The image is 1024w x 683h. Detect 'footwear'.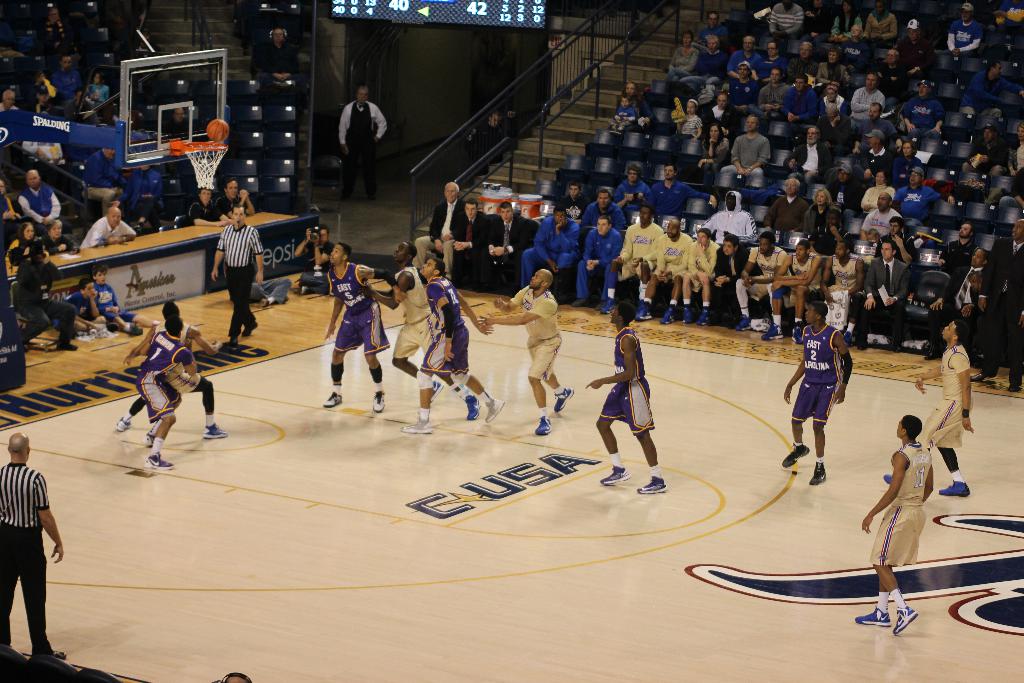
Detection: BBox(323, 391, 340, 408).
